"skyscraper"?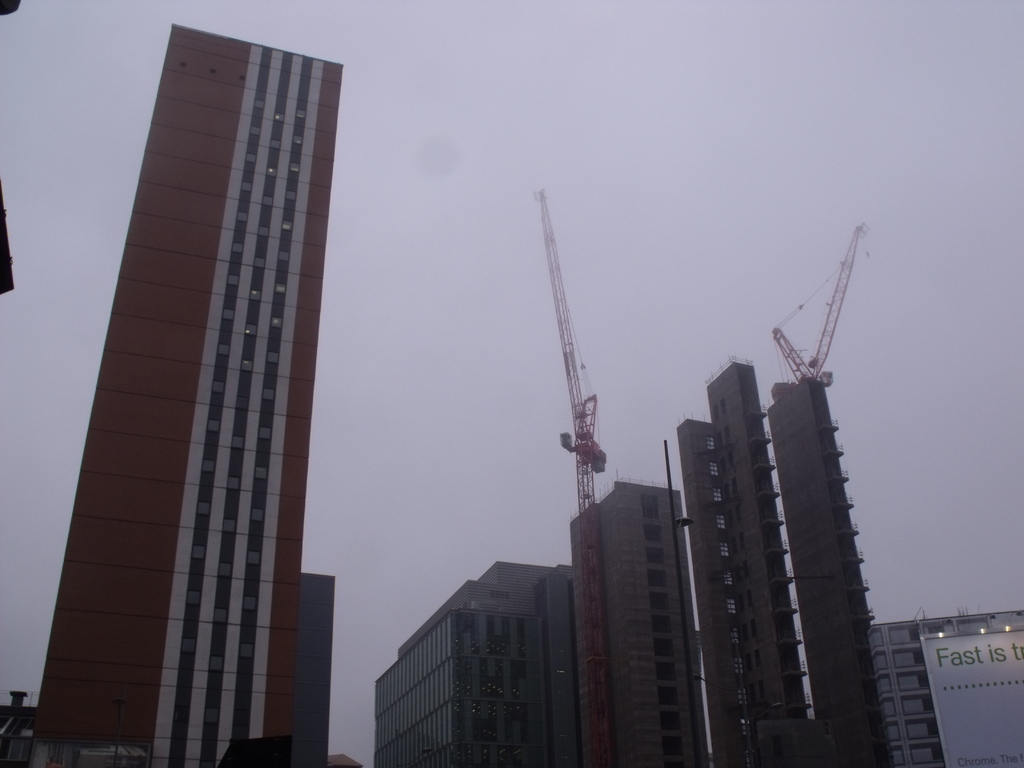
[674,354,817,767]
